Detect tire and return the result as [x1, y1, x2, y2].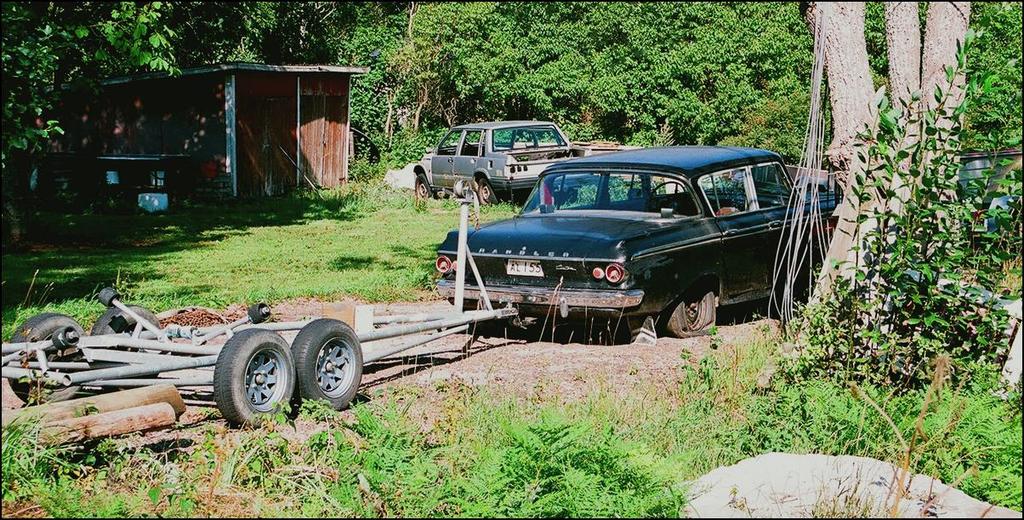
[88, 308, 172, 397].
